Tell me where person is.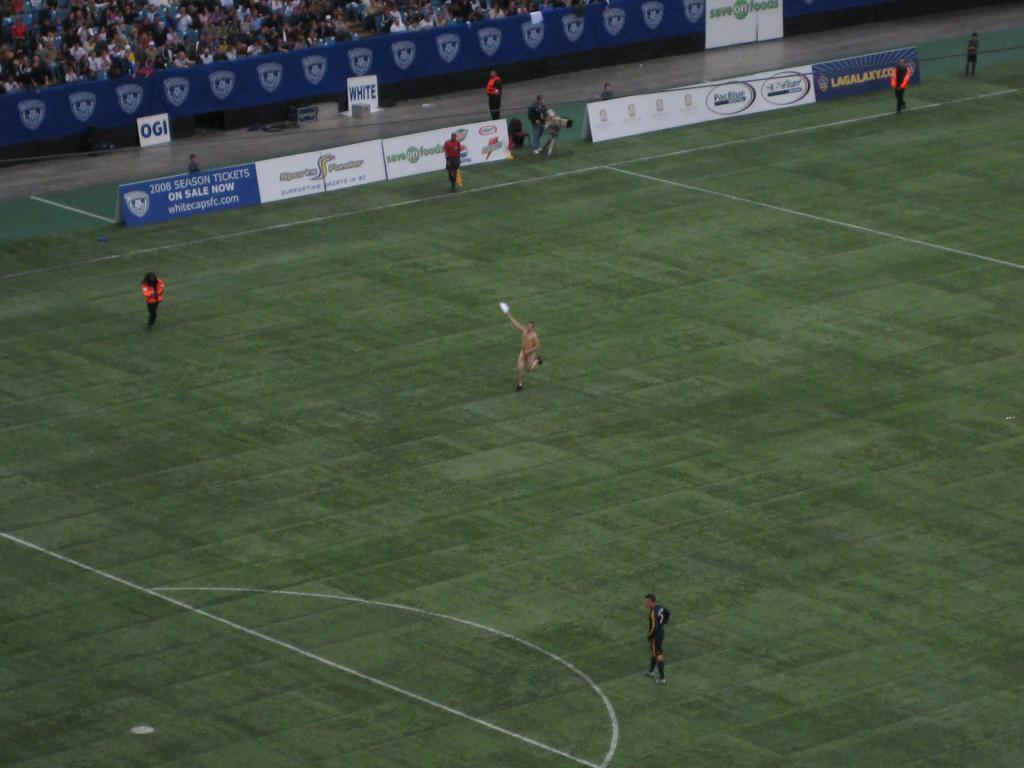
person is at 887 52 916 116.
